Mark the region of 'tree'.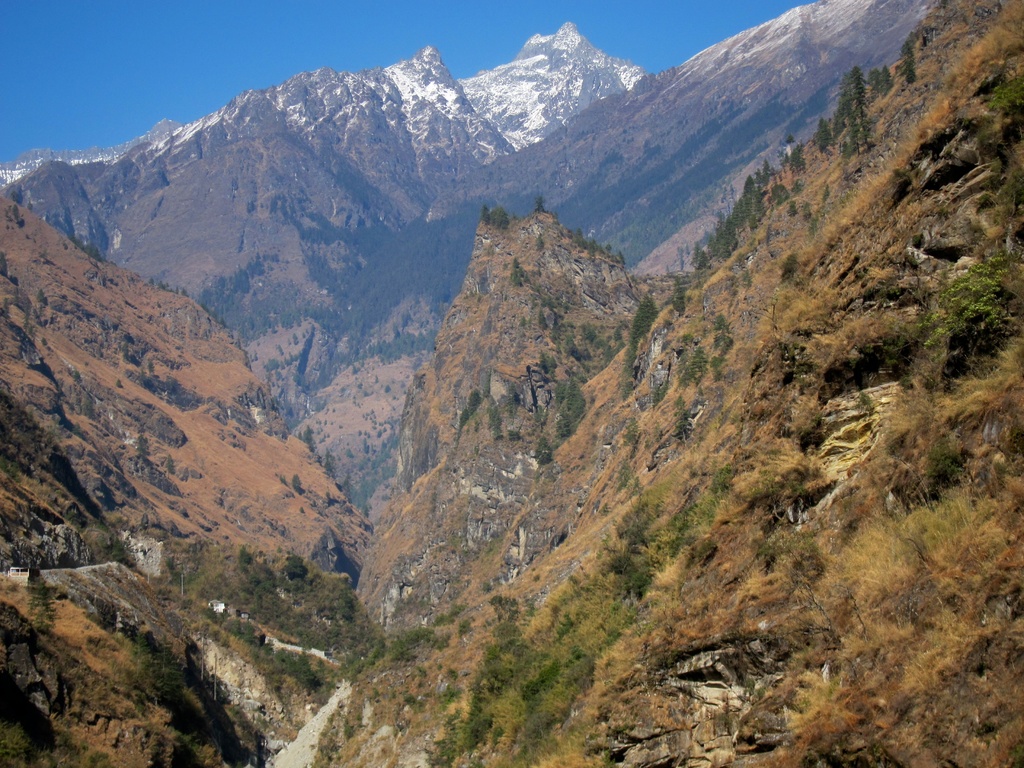
Region: detection(486, 401, 502, 442).
